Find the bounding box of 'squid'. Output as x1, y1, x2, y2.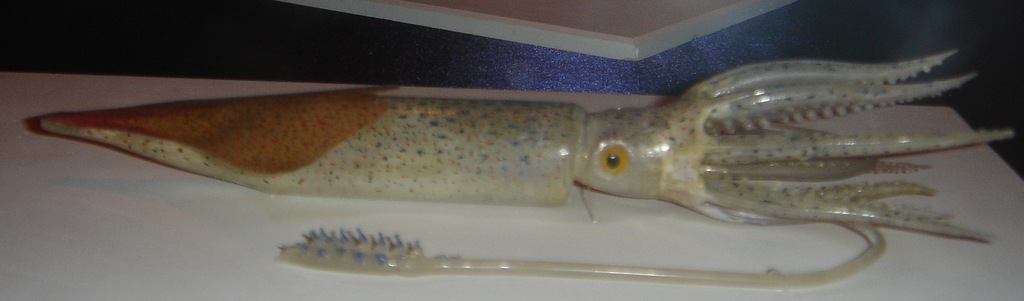
31, 53, 1014, 288.
